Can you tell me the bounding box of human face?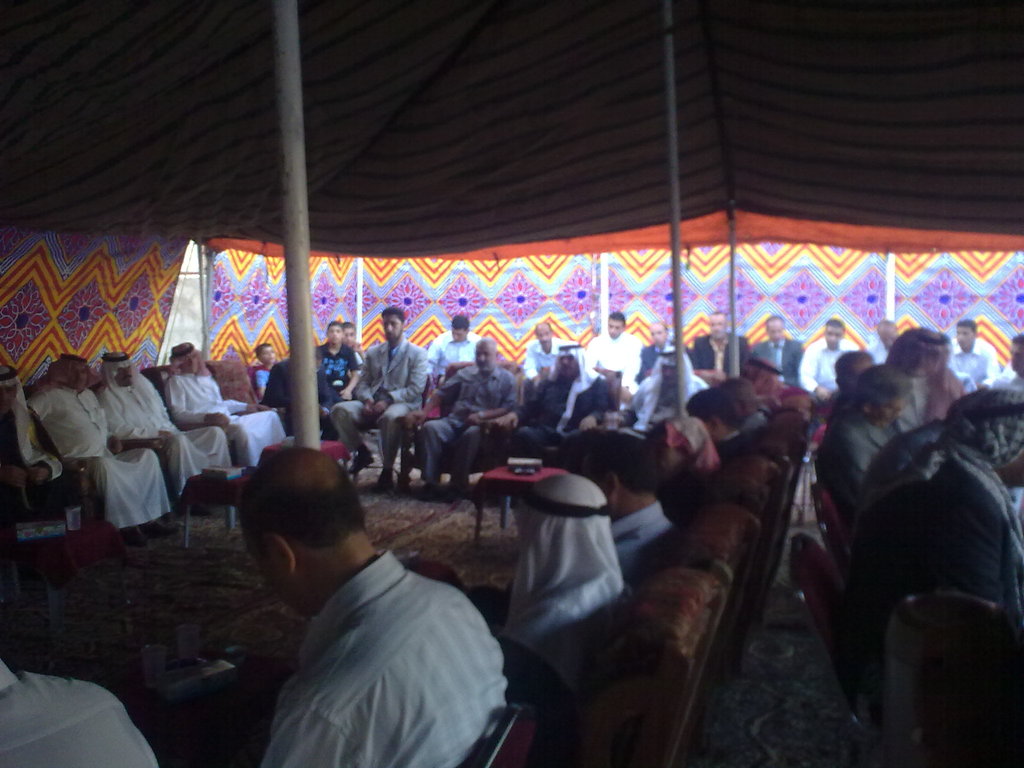
[1014,347,1023,376].
